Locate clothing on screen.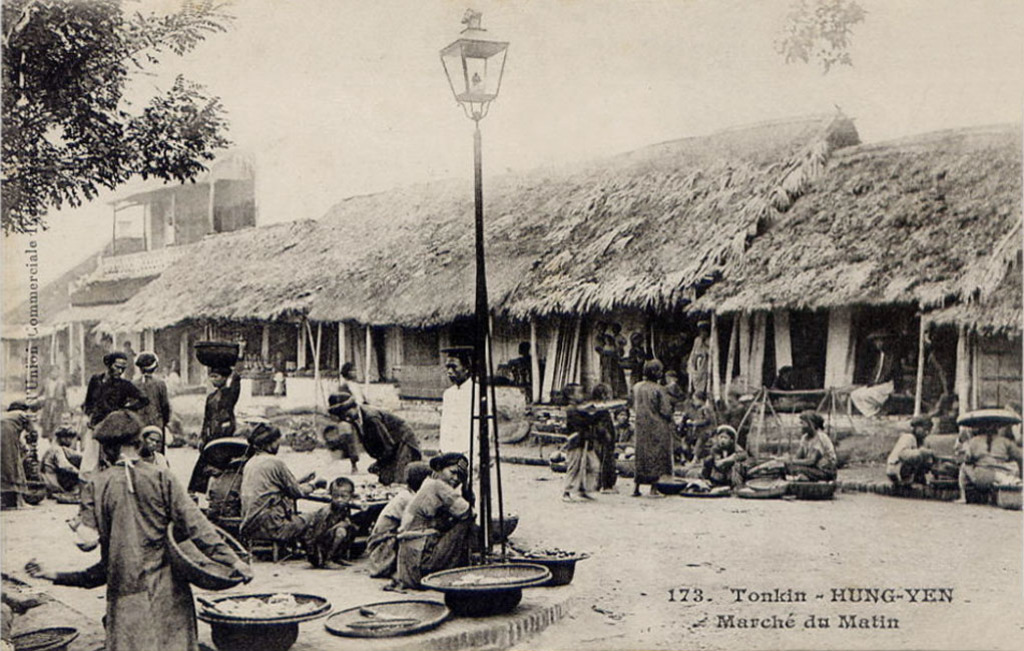
On screen at {"left": 238, "top": 458, "right": 319, "bottom": 539}.
